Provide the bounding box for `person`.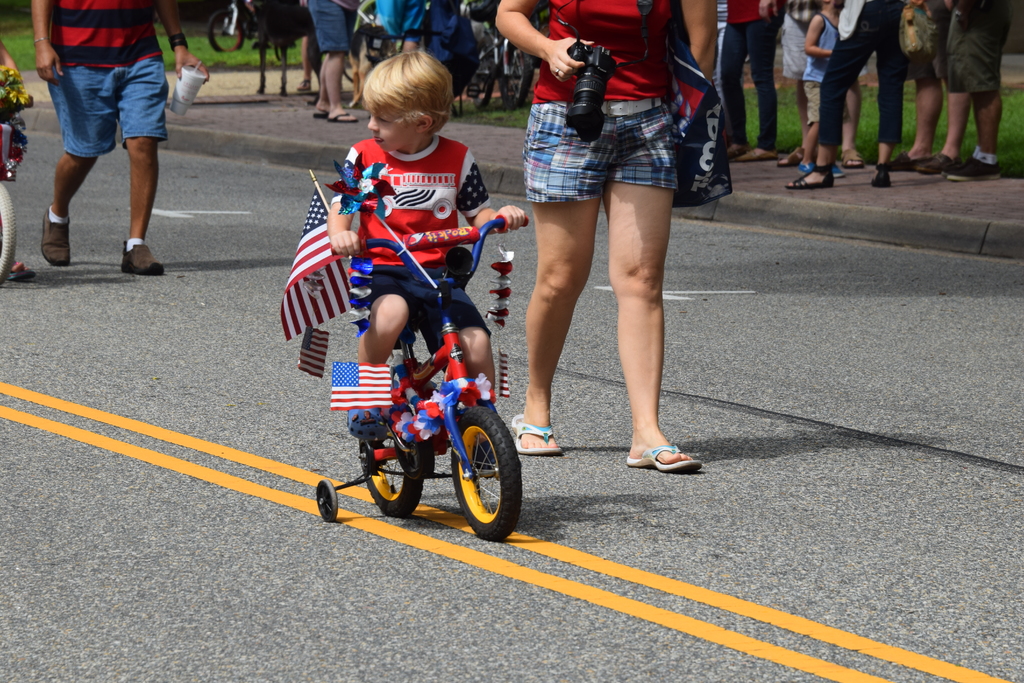
bbox=[0, 42, 13, 82].
